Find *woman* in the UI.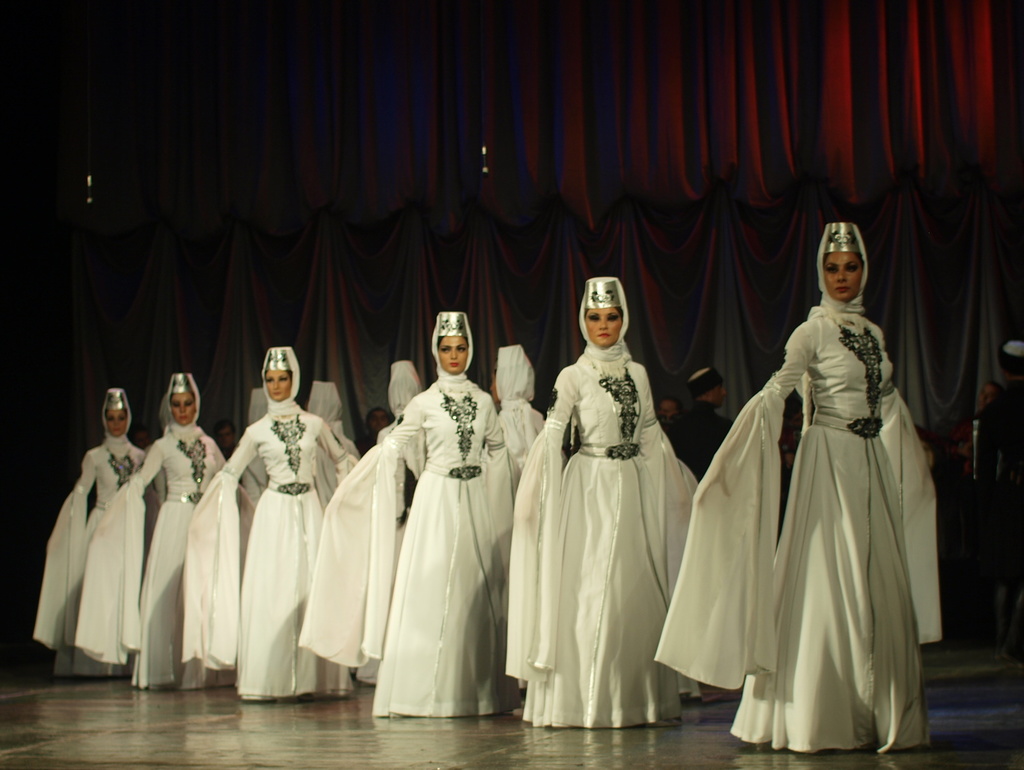
UI element at (left=326, top=311, right=509, bottom=697).
